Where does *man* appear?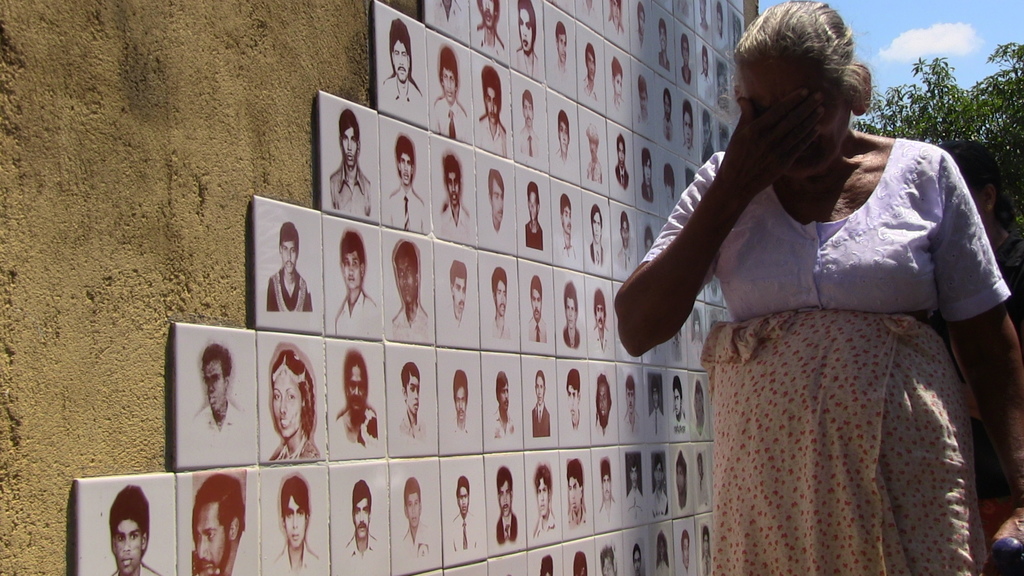
Appears at x1=516 y1=0 x2=541 y2=74.
